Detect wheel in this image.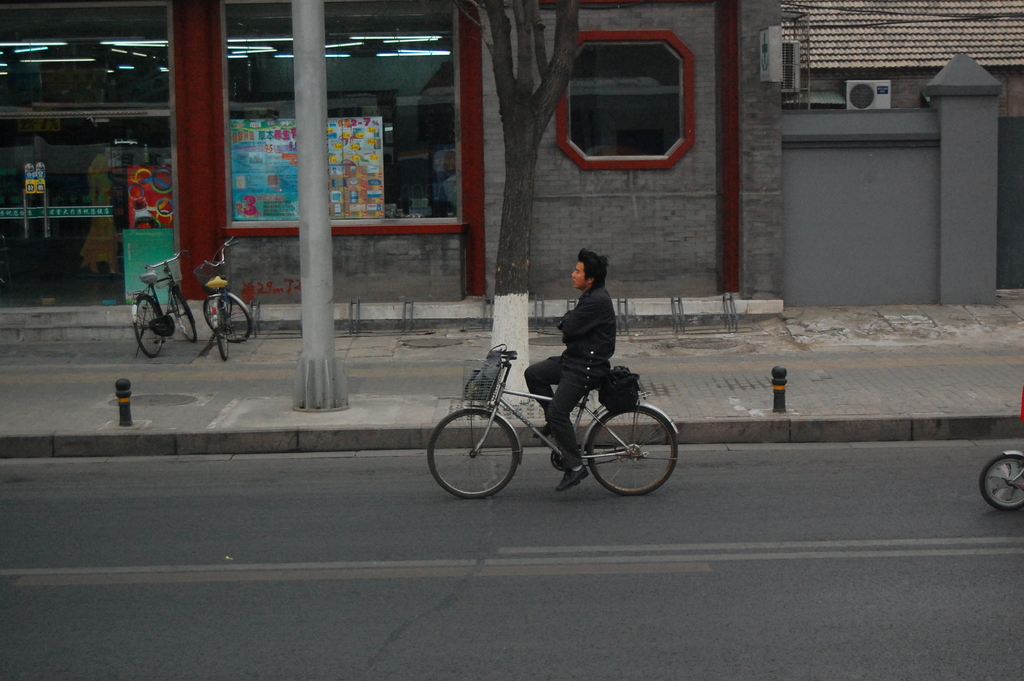
Detection: region(978, 455, 1023, 511).
